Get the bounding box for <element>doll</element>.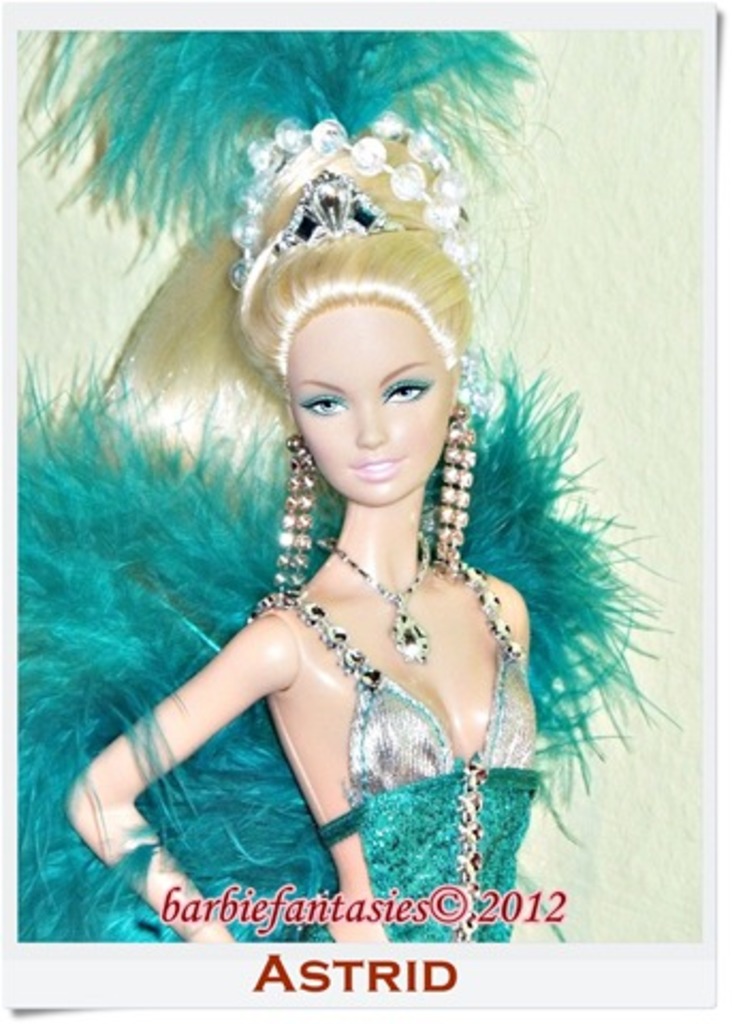
{"x1": 73, "y1": 85, "x2": 719, "y2": 945}.
